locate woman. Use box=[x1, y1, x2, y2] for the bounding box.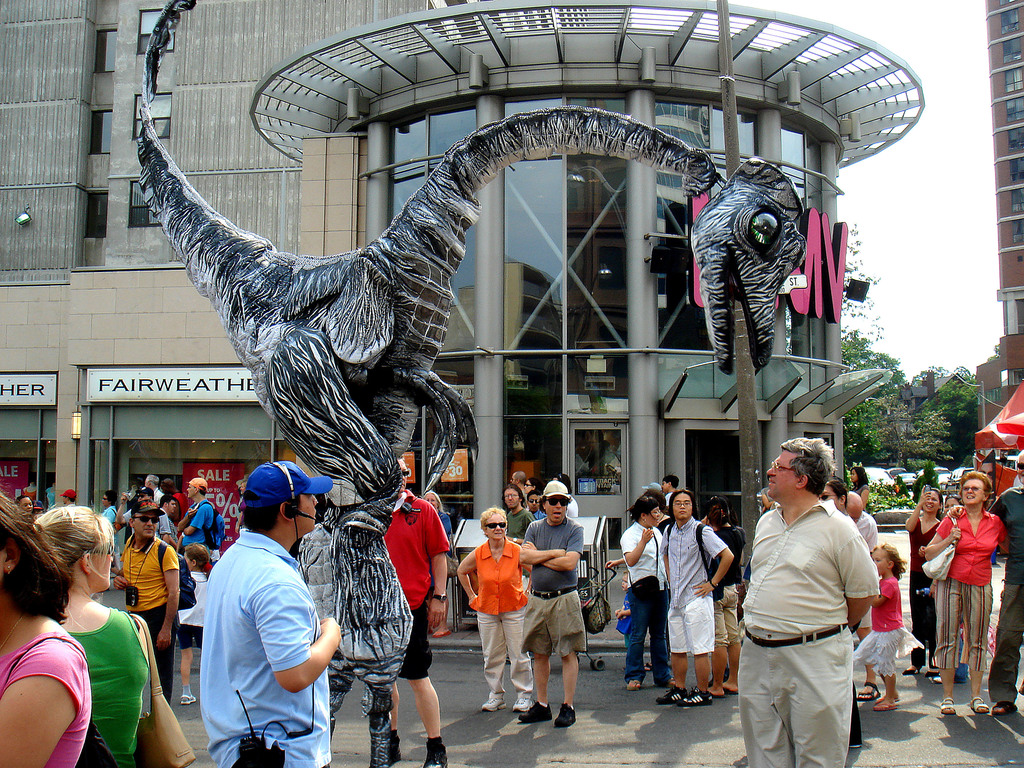
box=[700, 498, 751, 698].
